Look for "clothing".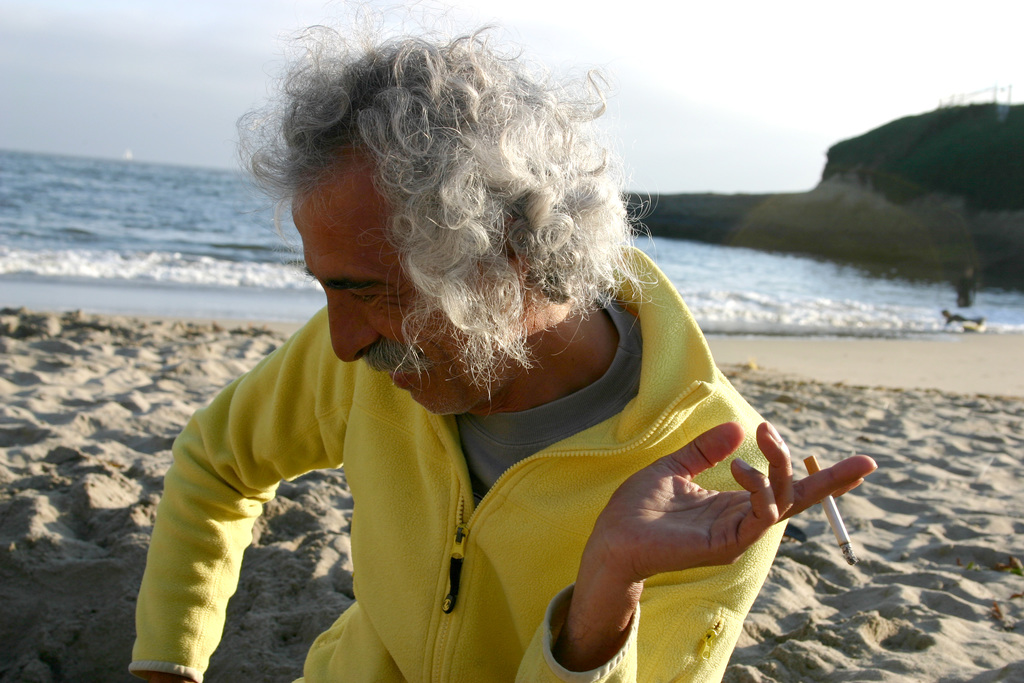
Found: 136,247,790,682.
